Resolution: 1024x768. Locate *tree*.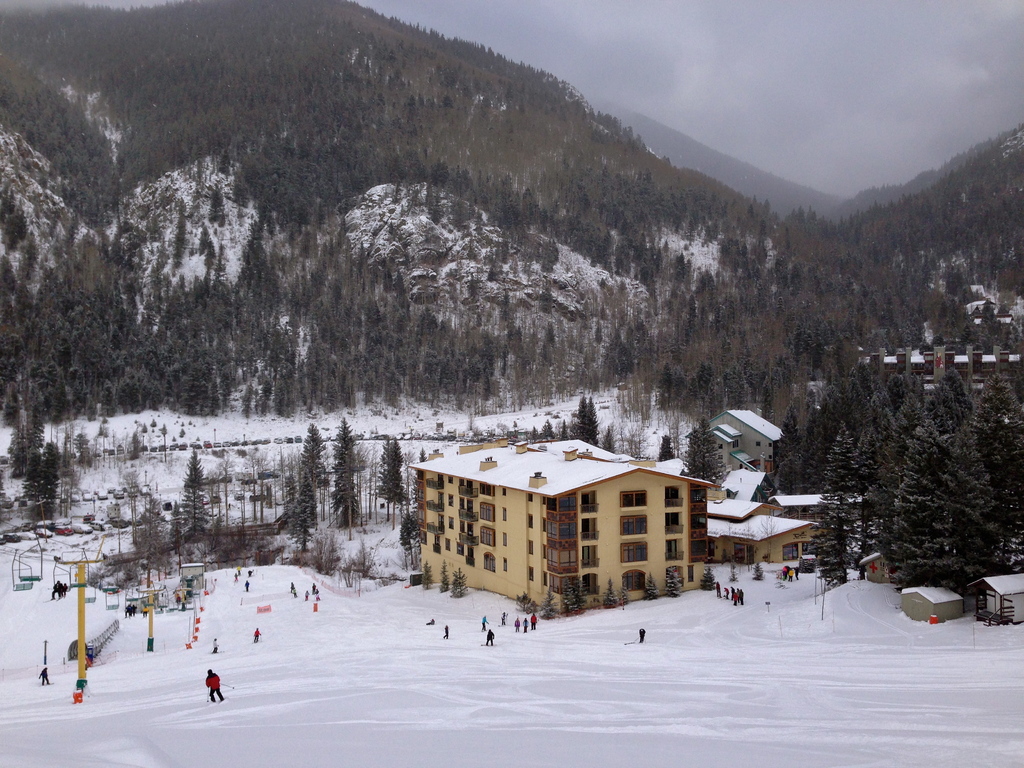
Rect(3, 442, 68, 515).
